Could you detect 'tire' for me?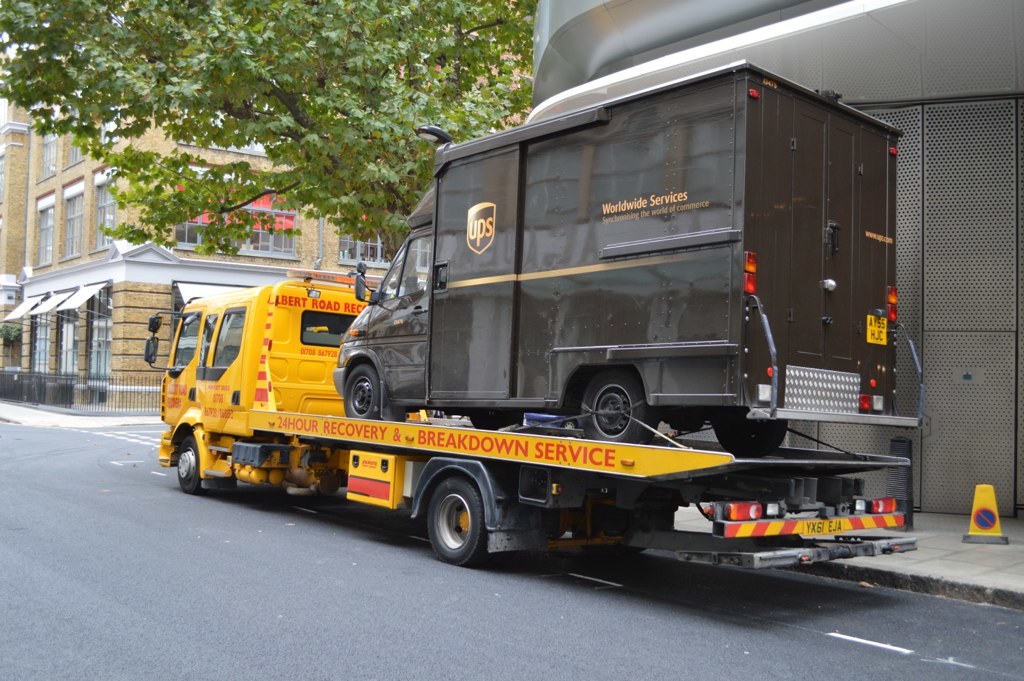
Detection result: [571, 509, 676, 576].
